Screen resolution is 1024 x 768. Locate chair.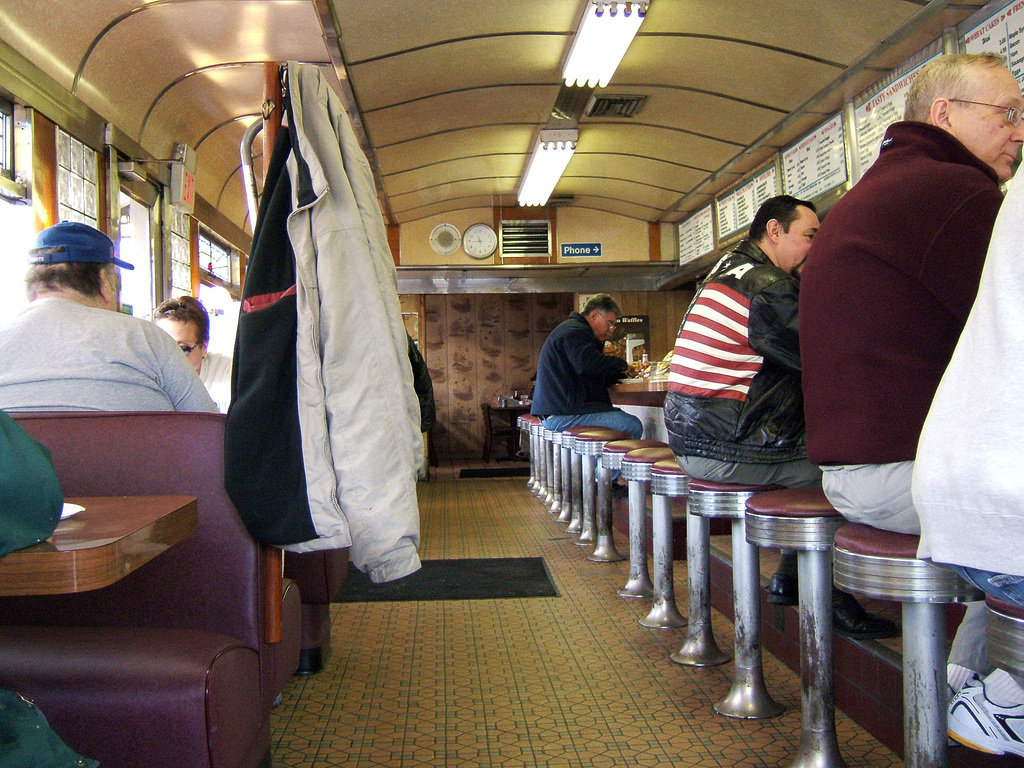
684,477,772,721.
